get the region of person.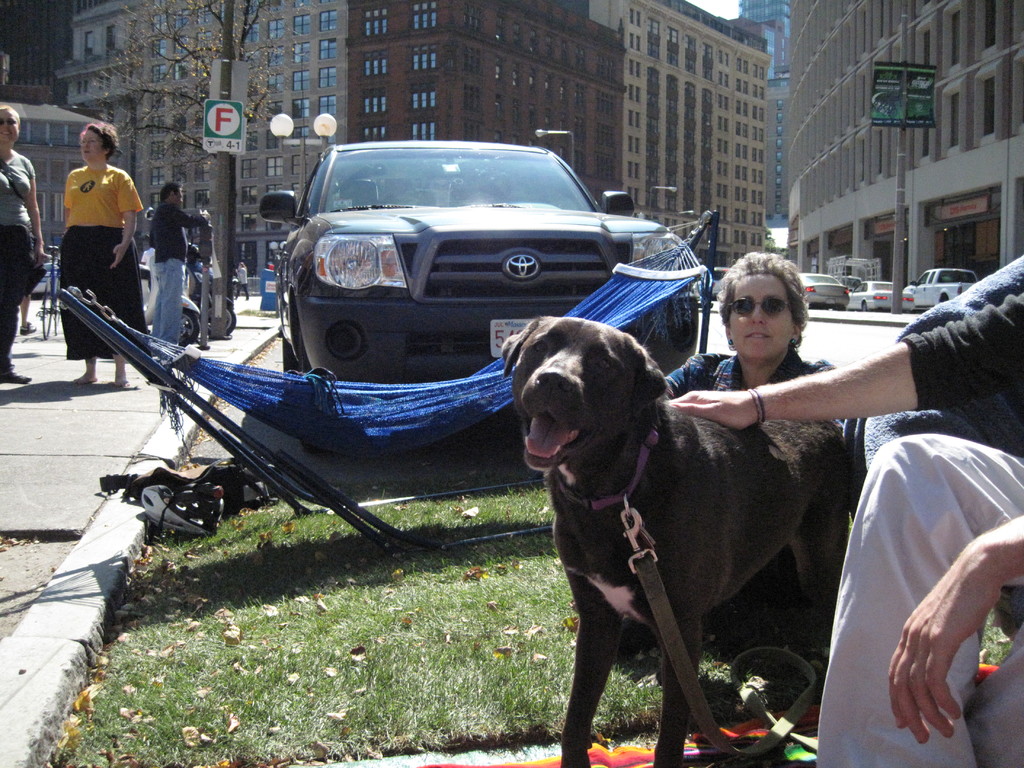
box(0, 102, 39, 388).
